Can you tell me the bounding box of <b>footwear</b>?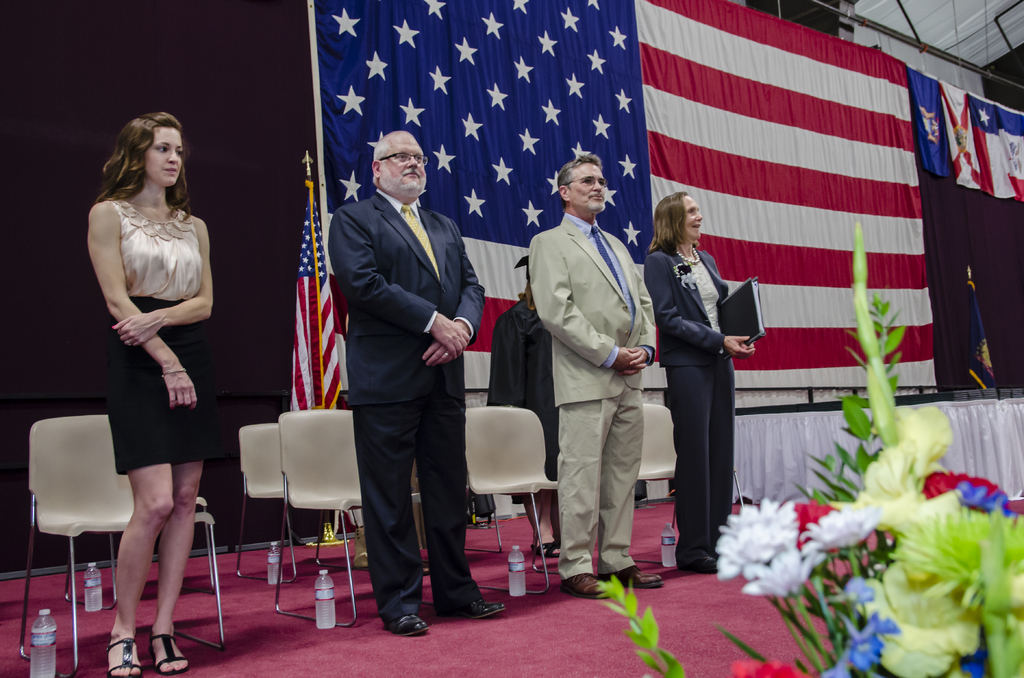
[x1=149, y1=625, x2=190, y2=677].
